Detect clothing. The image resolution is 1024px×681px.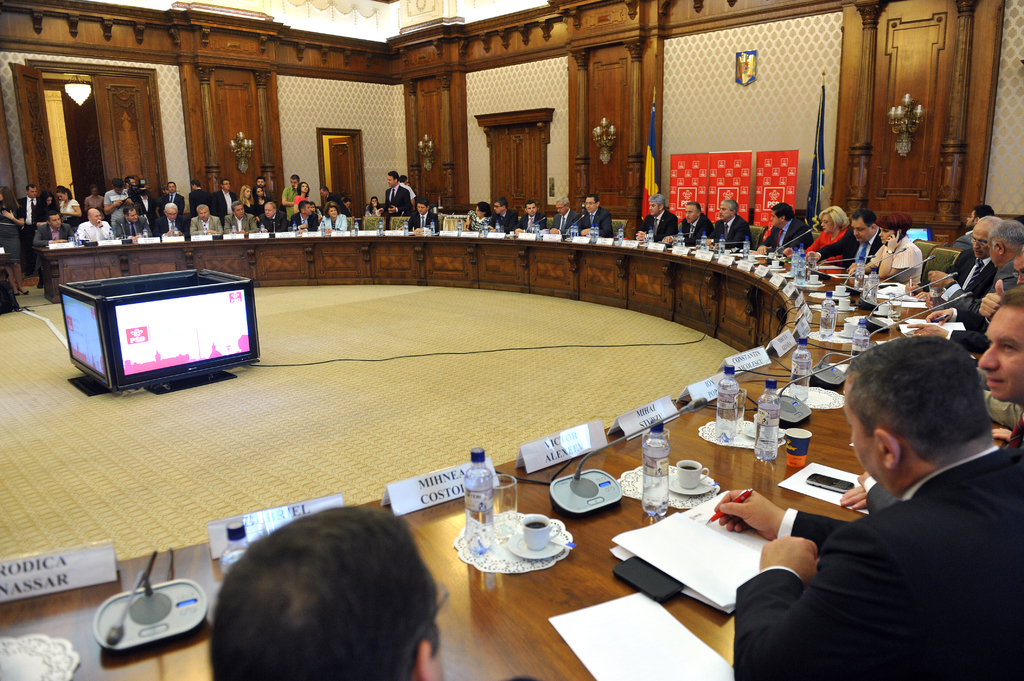
<bbox>712, 214, 755, 246</bbox>.
